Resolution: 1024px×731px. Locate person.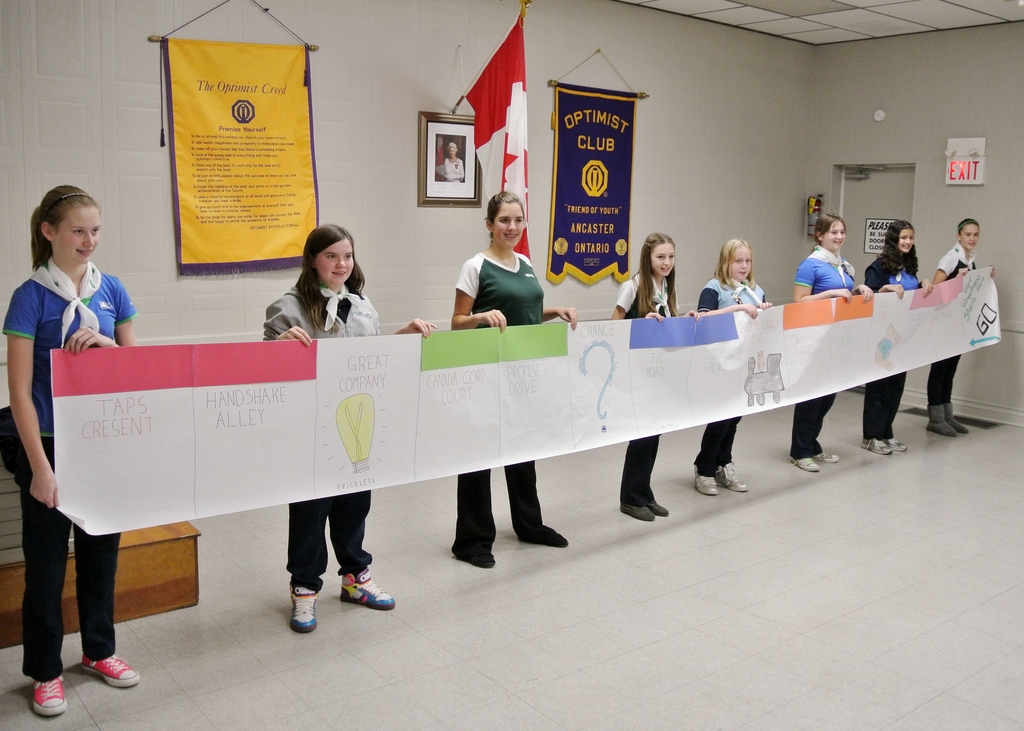
Rect(859, 216, 934, 460).
